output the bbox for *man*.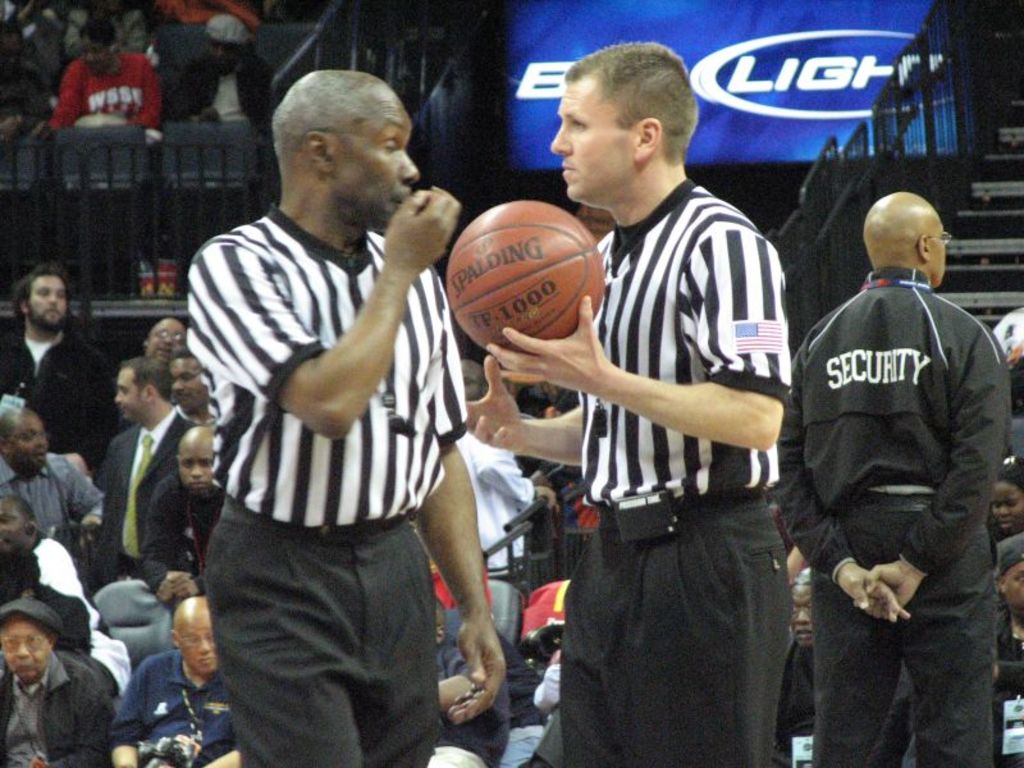
Rect(776, 570, 814, 746).
